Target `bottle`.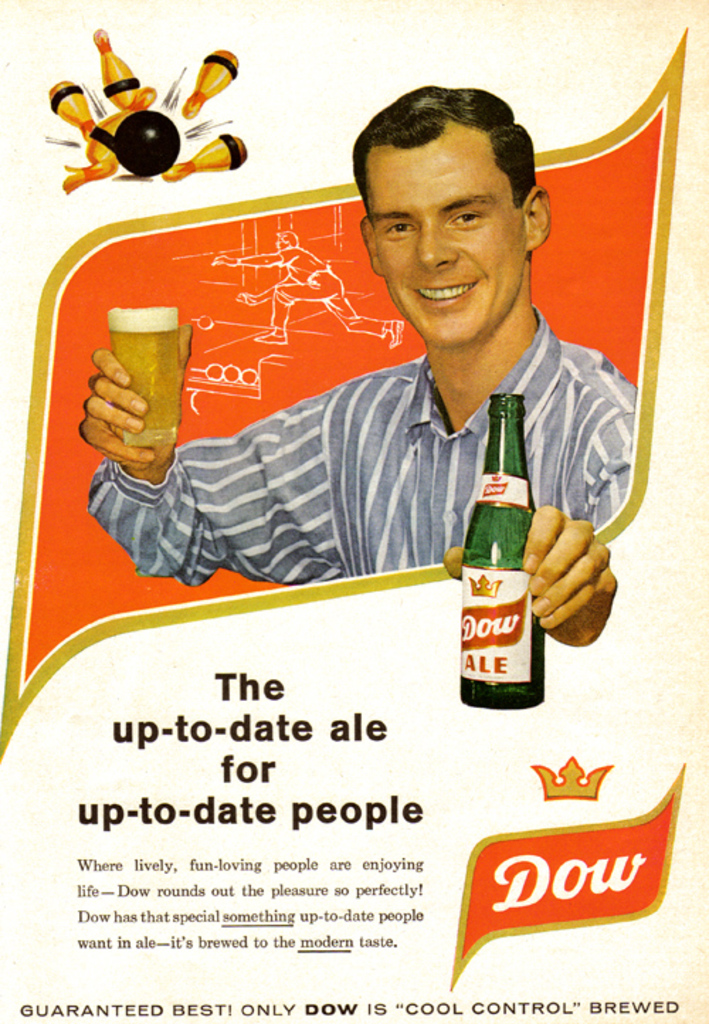
Target region: box=[461, 465, 552, 711].
